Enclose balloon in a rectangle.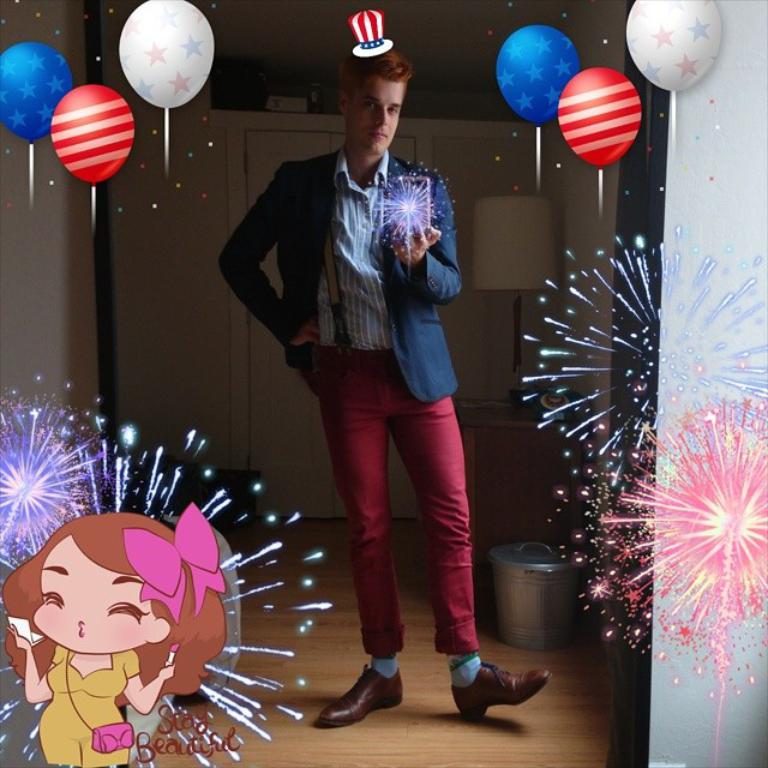
bbox=[624, 0, 726, 94].
